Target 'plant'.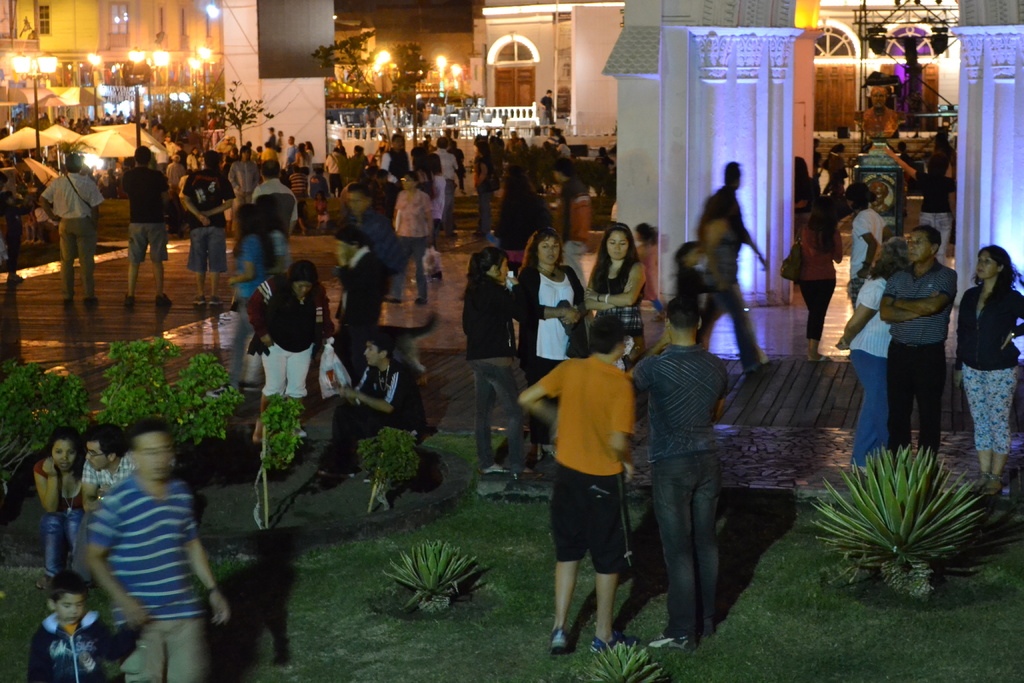
Target region: (579, 638, 679, 682).
